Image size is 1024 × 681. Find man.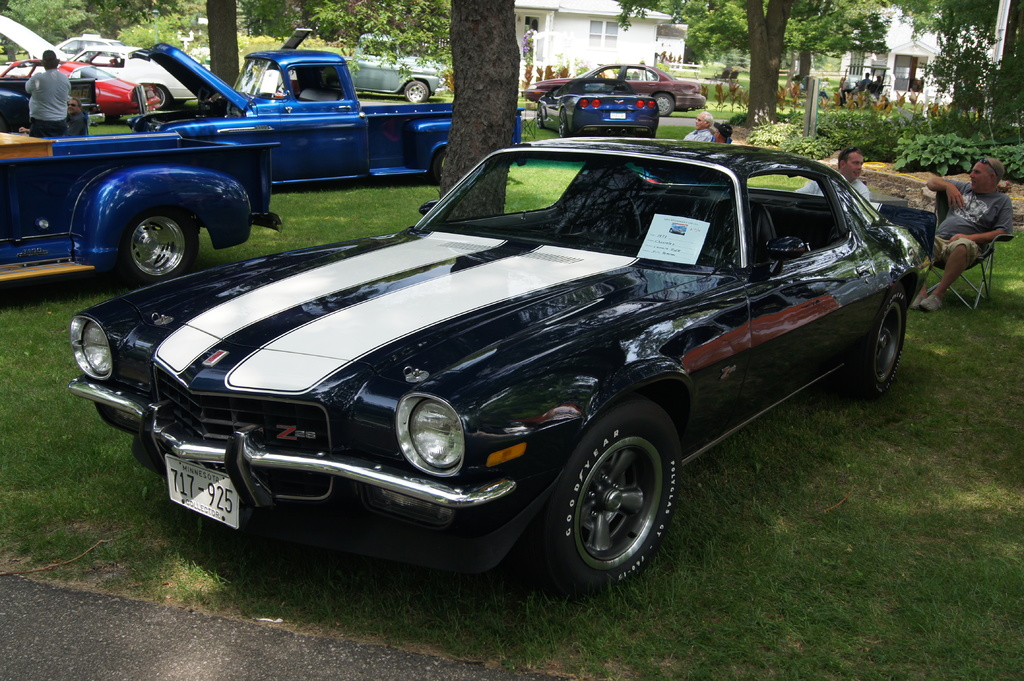
[20, 48, 70, 134].
